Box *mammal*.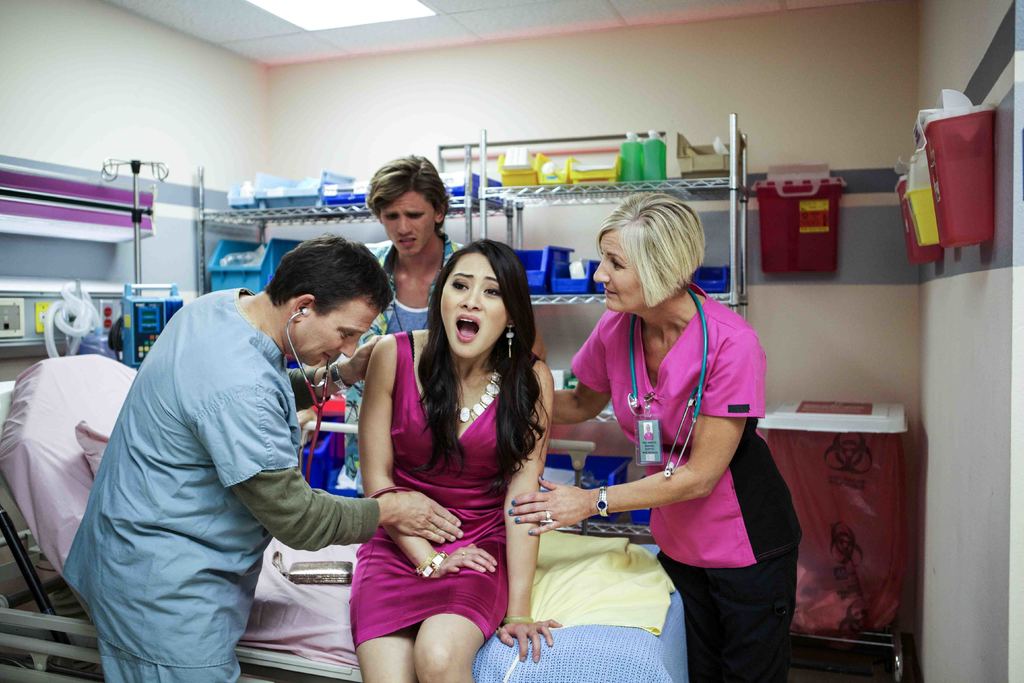
l=58, t=234, r=460, b=682.
